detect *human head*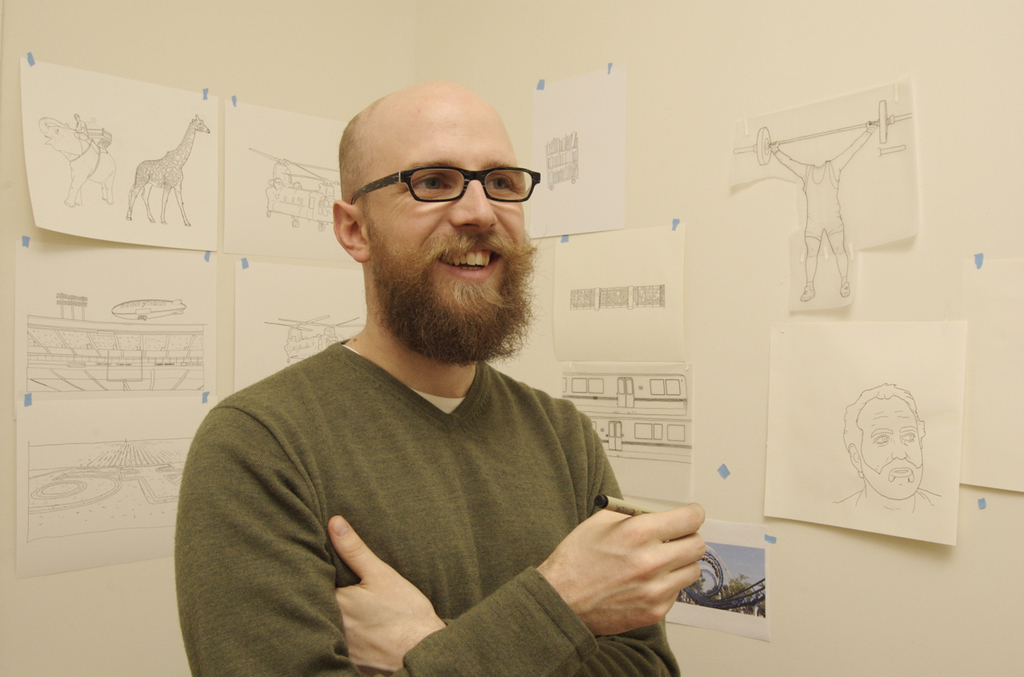
l=842, t=380, r=926, b=500
